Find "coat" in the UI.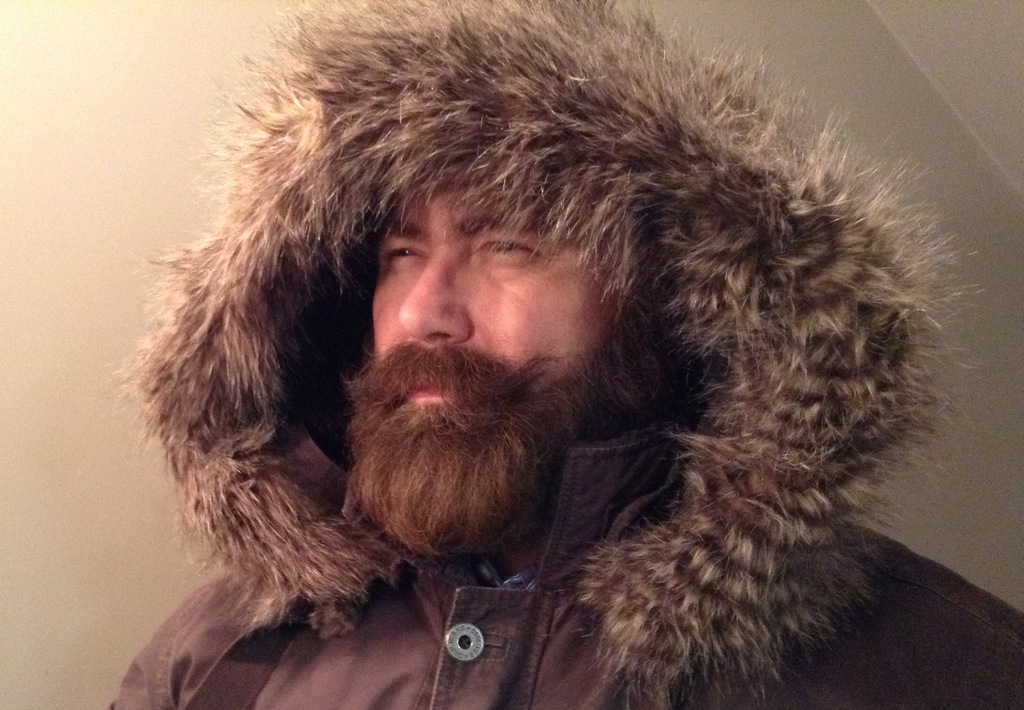
UI element at [x1=111, y1=0, x2=1023, y2=709].
